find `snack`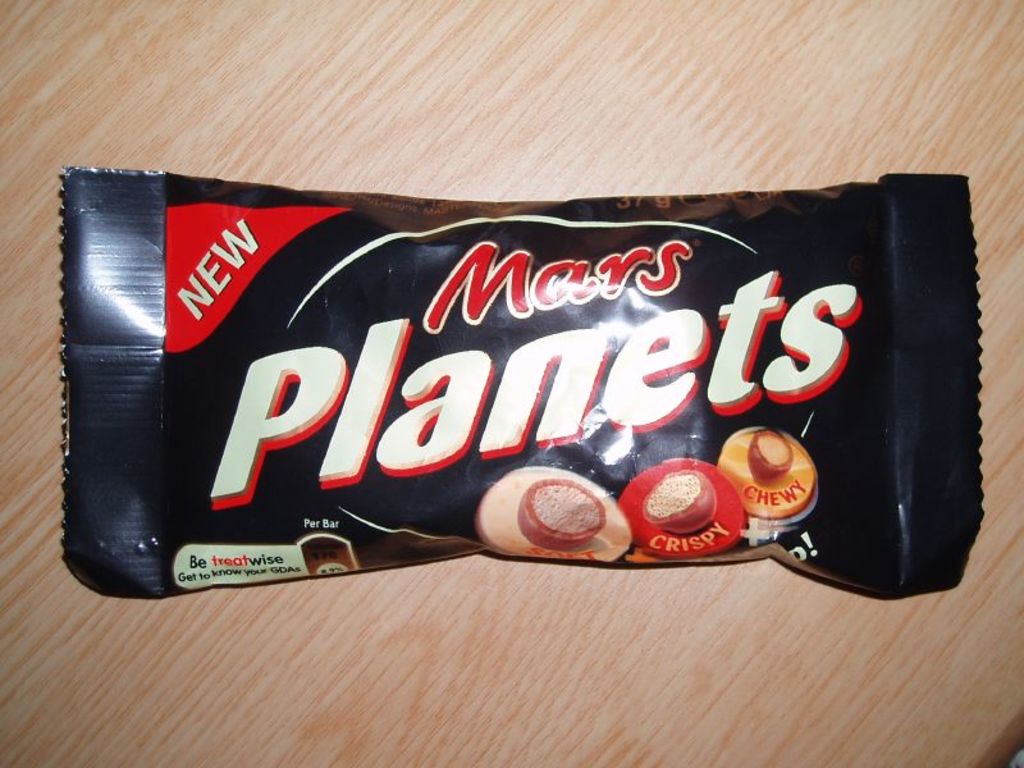
box=[520, 485, 617, 552]
